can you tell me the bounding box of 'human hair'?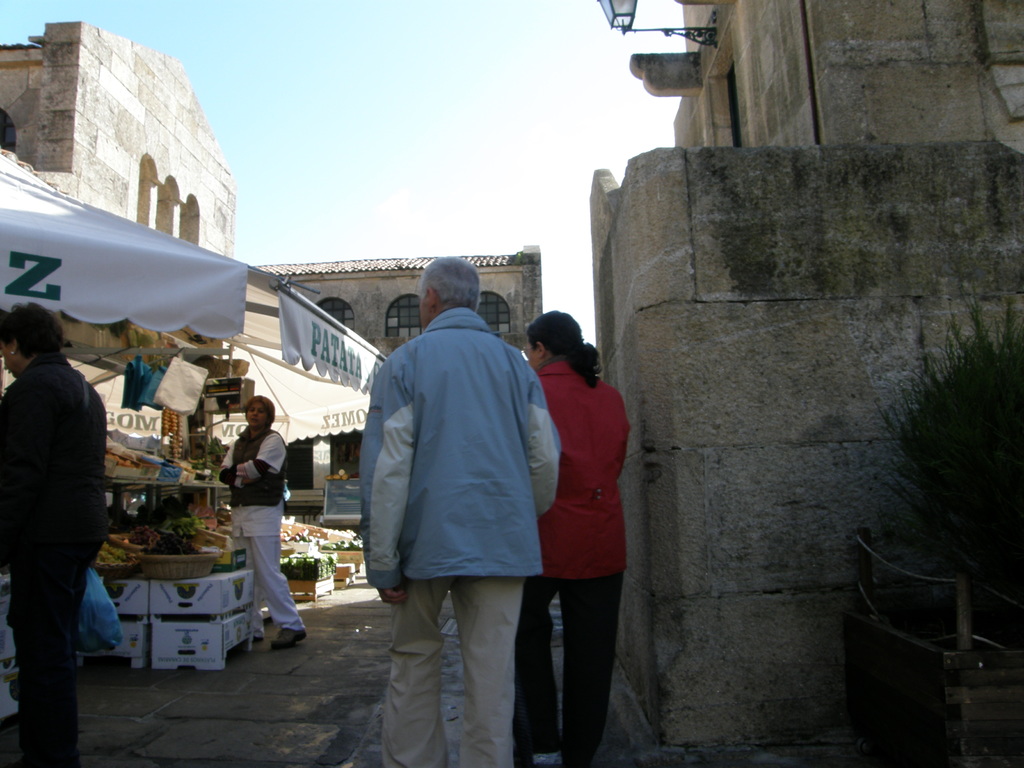
534,314,593,392.
